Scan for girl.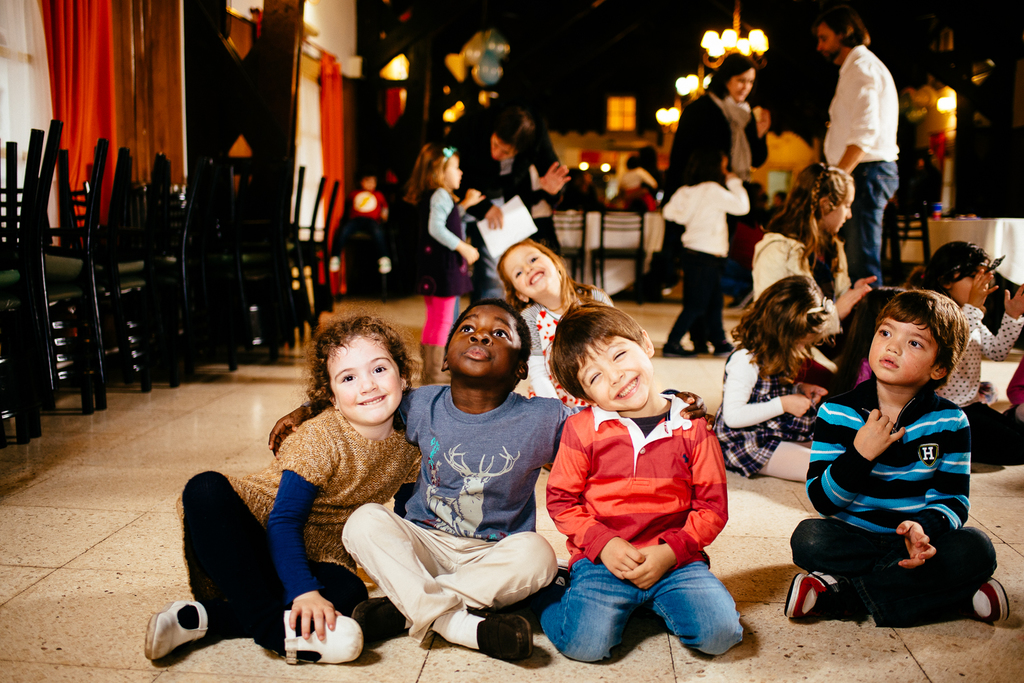
Scan result: 501, 239, 651, 411.
